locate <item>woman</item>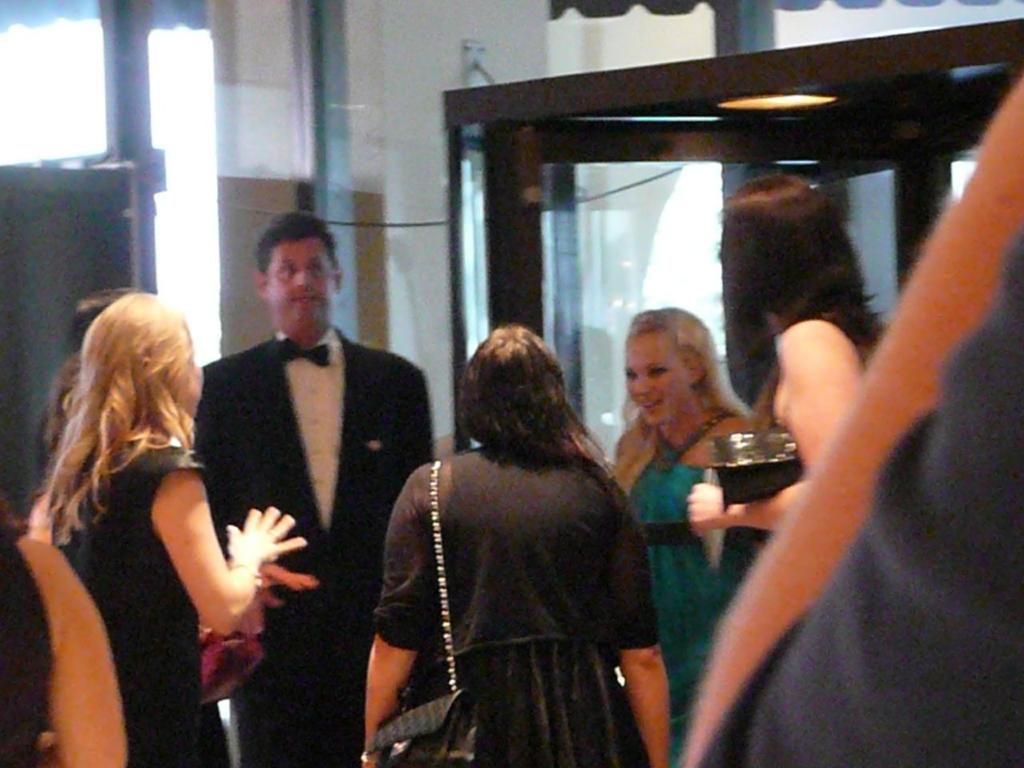
373,322,670,767
